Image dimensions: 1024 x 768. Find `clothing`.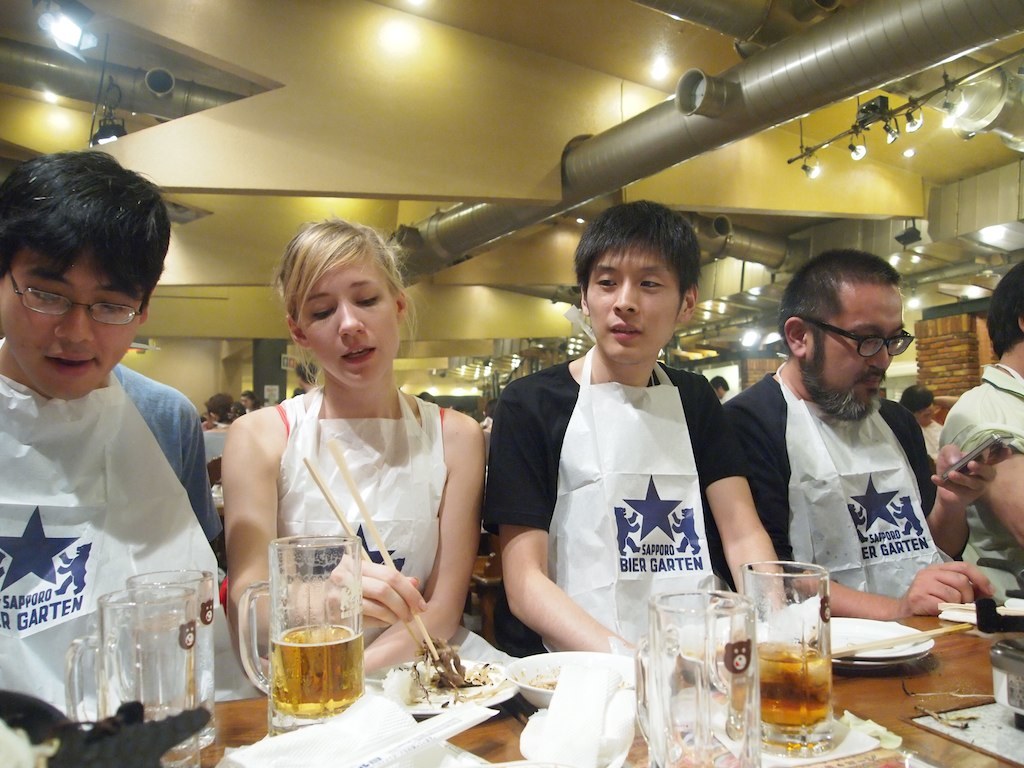
204, 430, 224, 464.
